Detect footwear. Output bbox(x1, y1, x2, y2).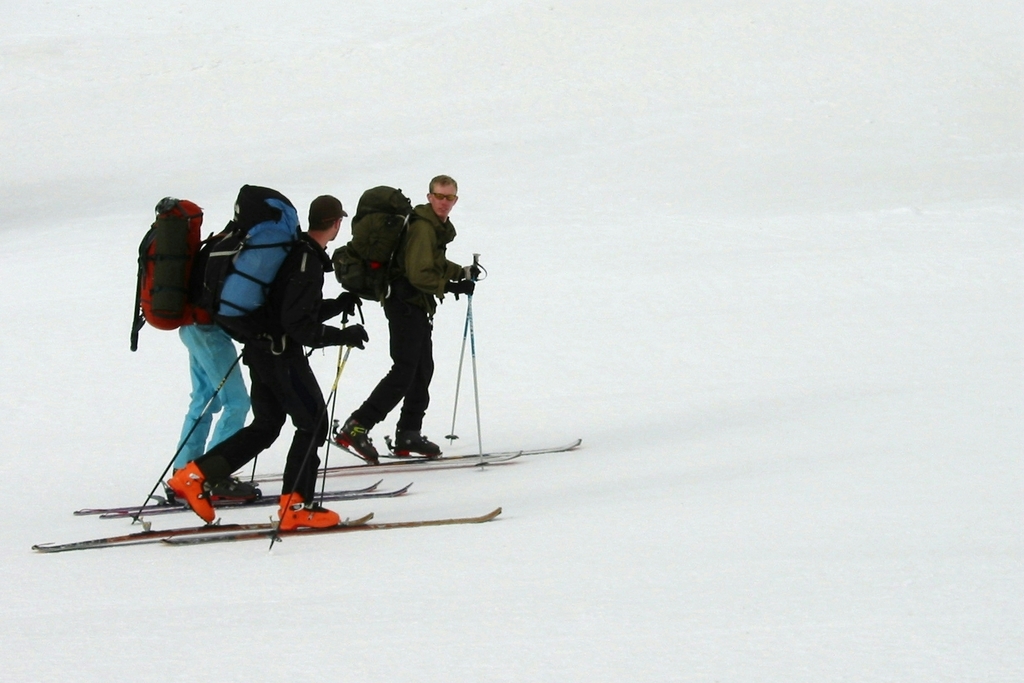
bbox(274, 495, 340, 531).
